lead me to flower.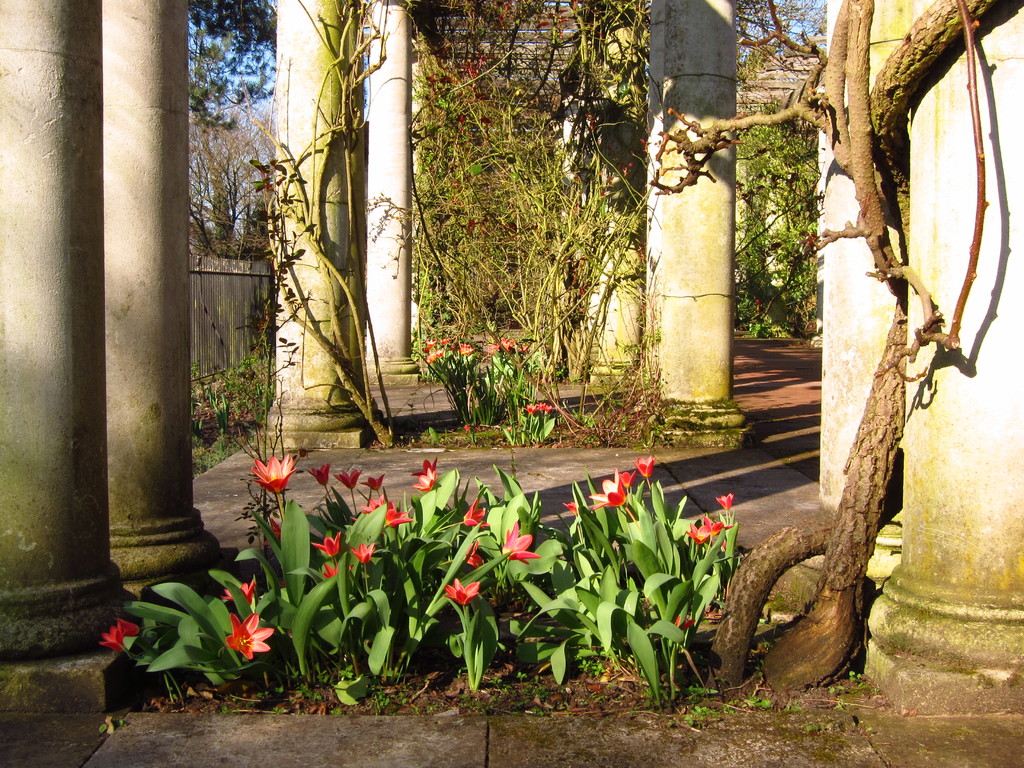
Lead to box(616, 467, 632, 488).
